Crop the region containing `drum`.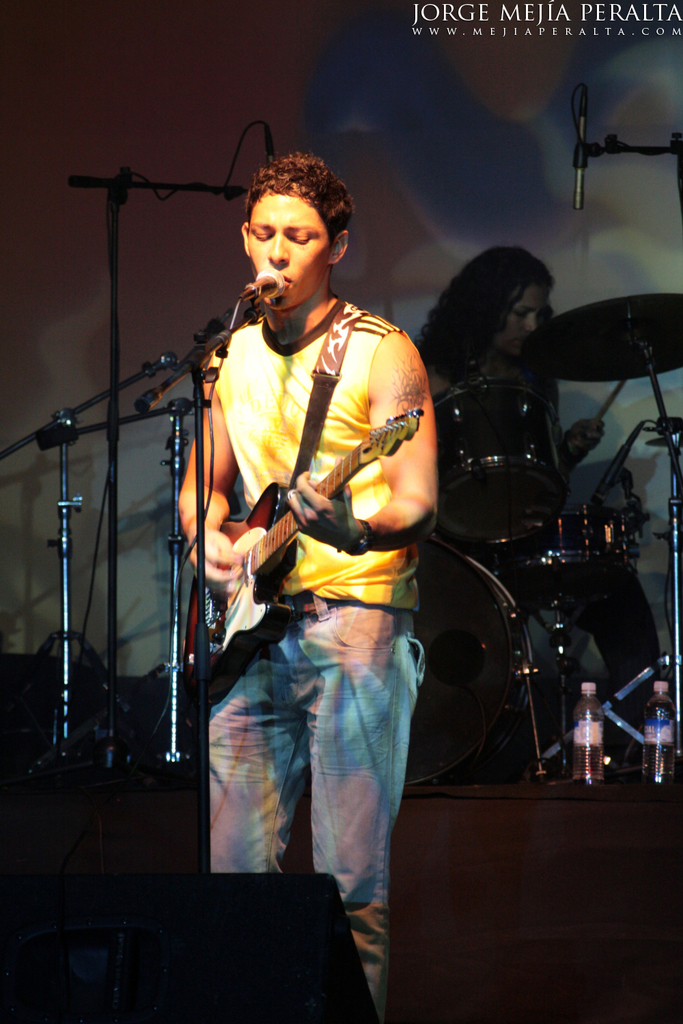
Crop region: (404, 535, 531, 789).
